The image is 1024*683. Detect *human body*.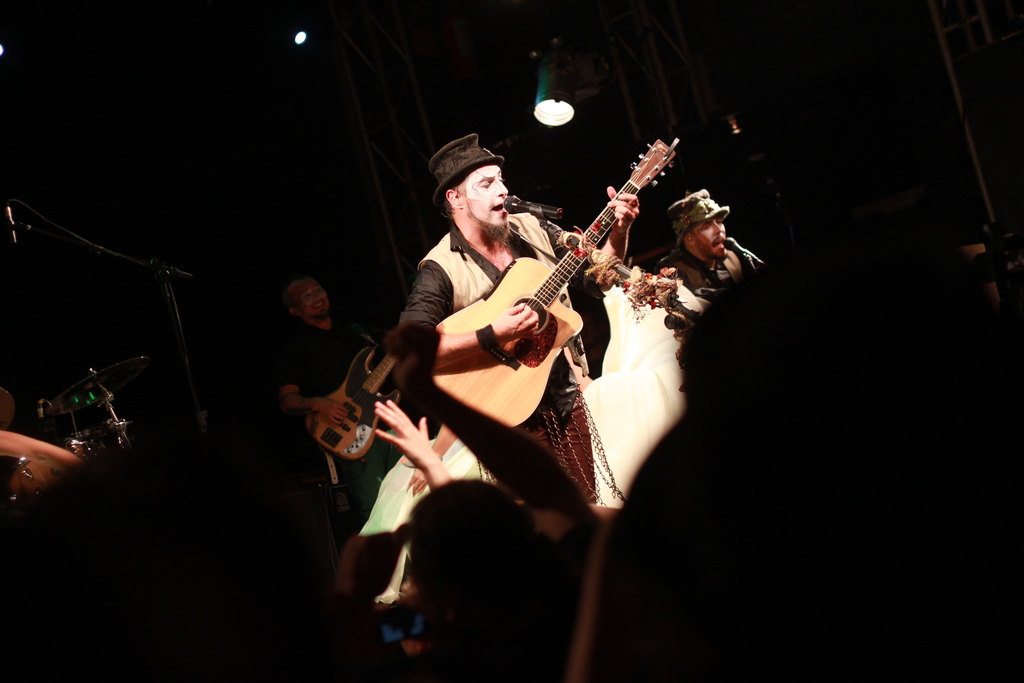
Detection: x1=283 y1=268 x2=387 y2=522.
